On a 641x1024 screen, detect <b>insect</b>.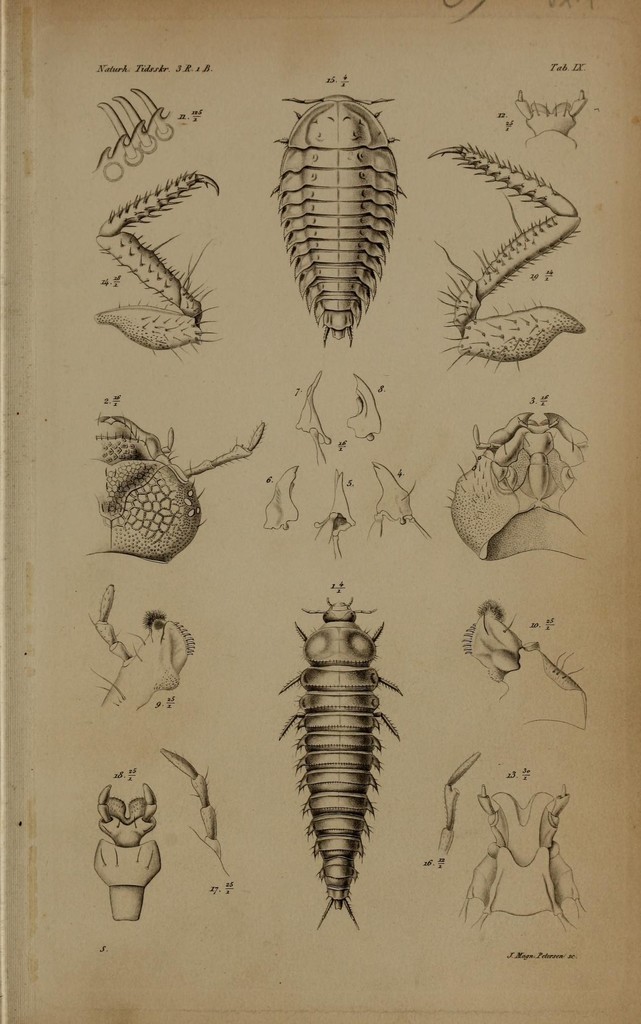
crop(436, 140, 593, 369).
